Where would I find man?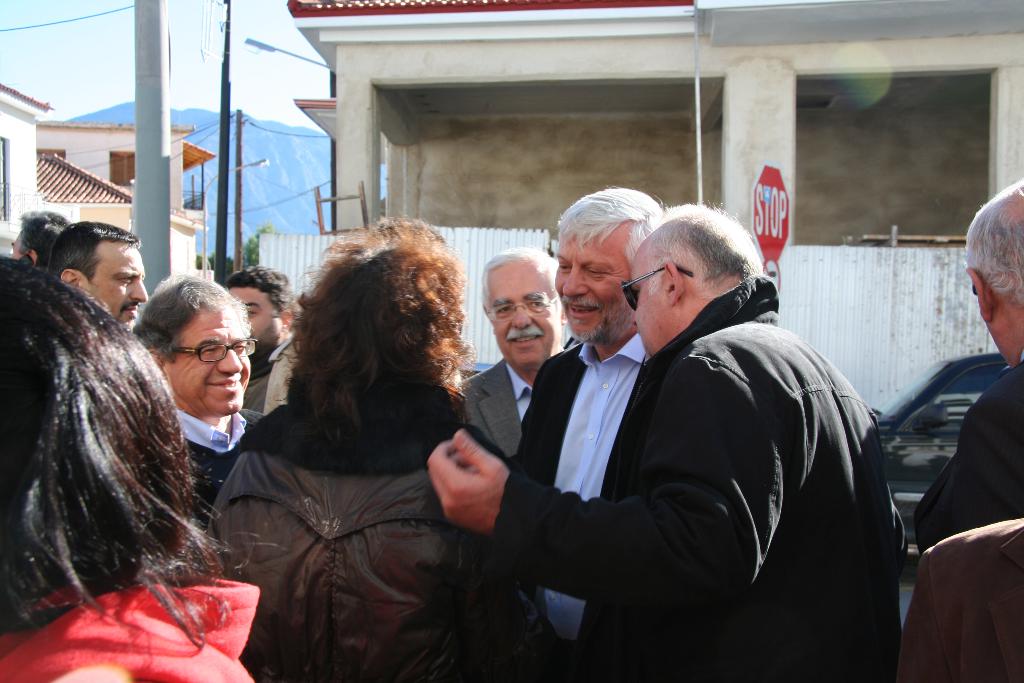
At {"x1": 216, "y1": 262, "x2": 305, "y2": 420}.
